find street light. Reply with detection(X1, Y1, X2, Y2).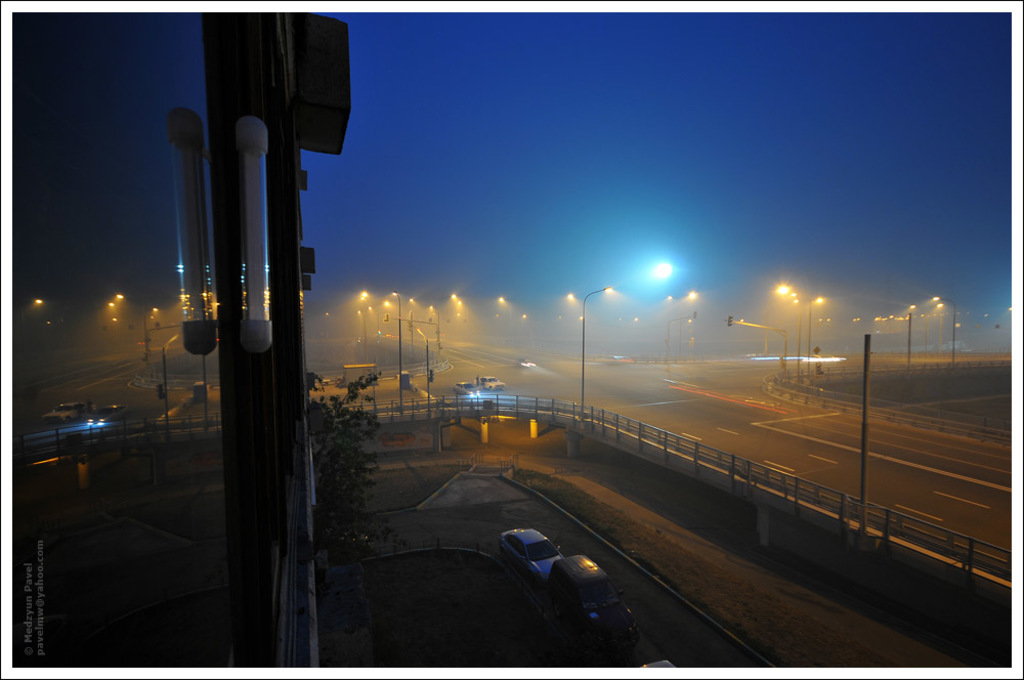
detection(575, 287, 616, 429).
